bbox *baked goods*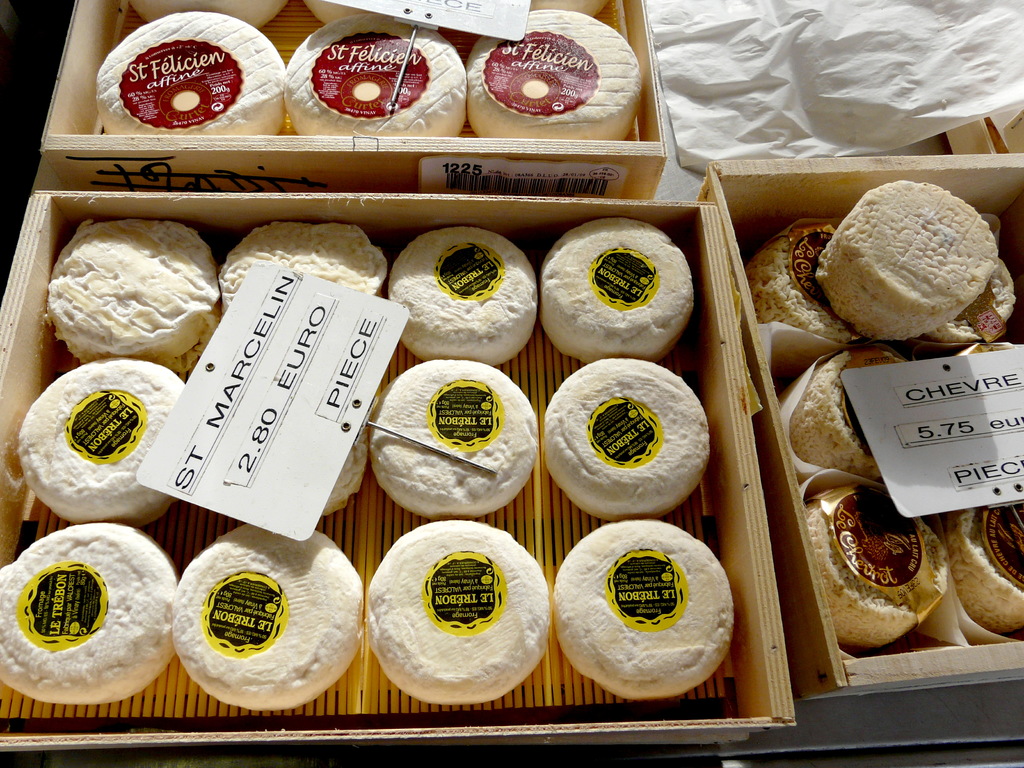
Rect(543, 359, 710, 519)
